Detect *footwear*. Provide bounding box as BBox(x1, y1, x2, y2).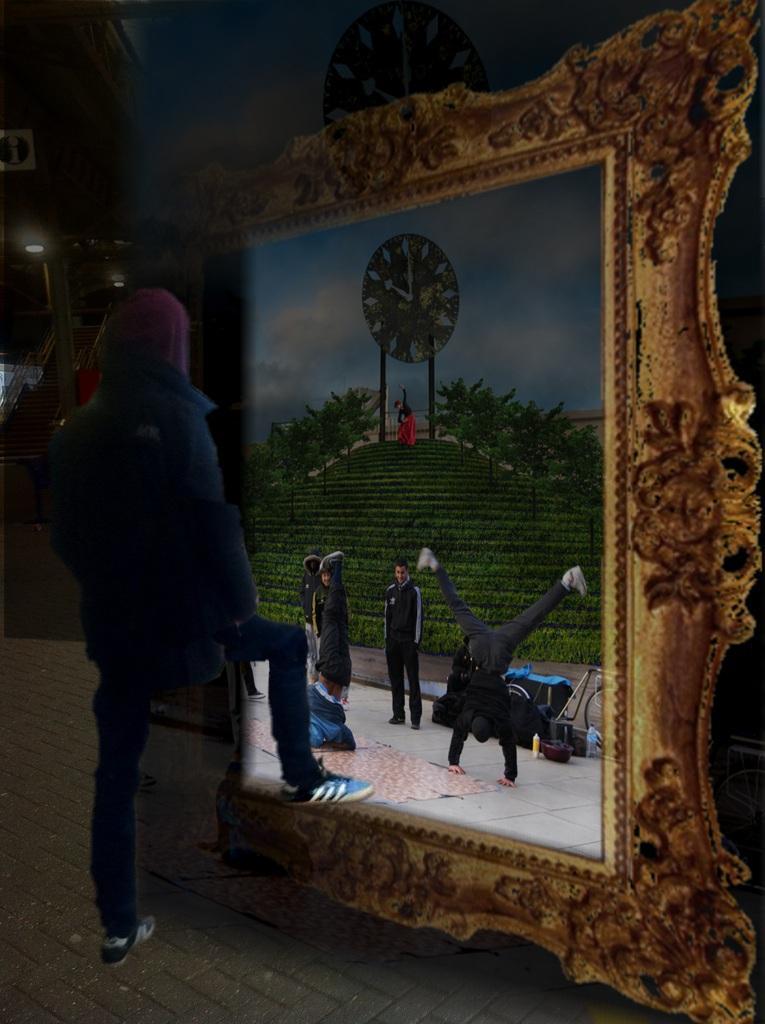
BBox(101, 905, 153, 971).
